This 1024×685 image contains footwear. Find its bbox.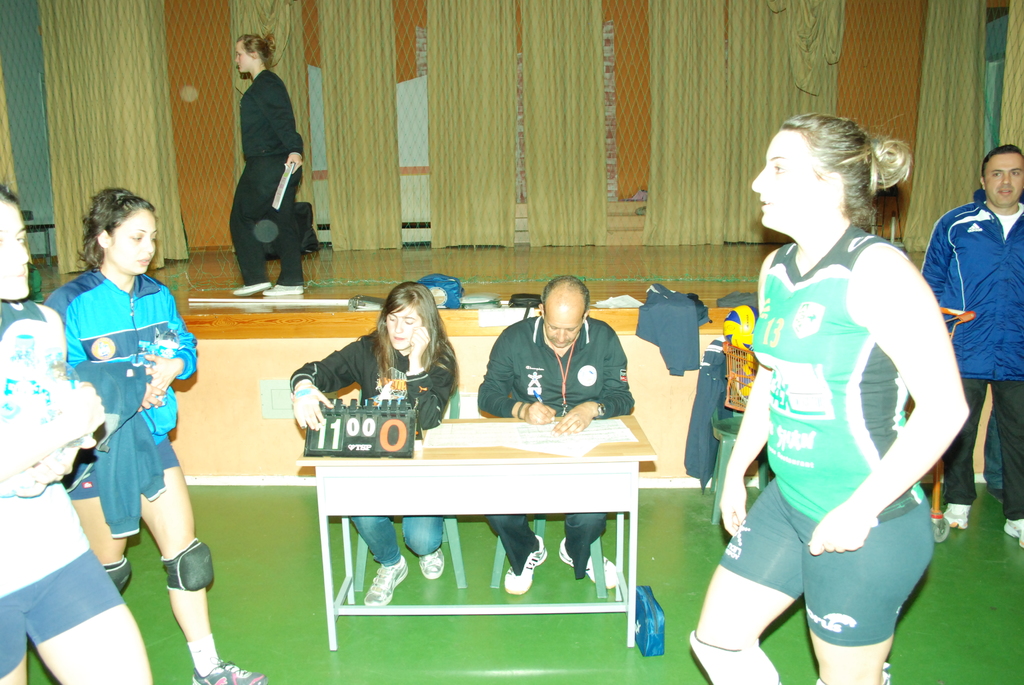
(943,501,975,528).
